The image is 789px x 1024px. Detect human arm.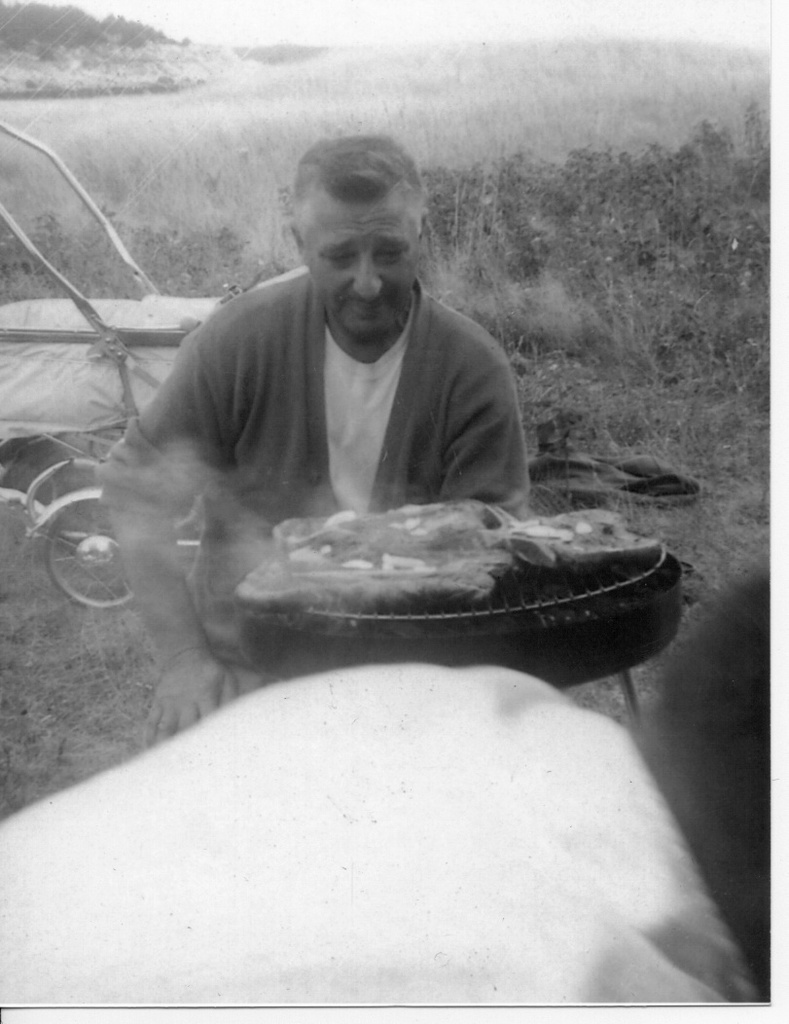
Detection: [97,331,239,752].
